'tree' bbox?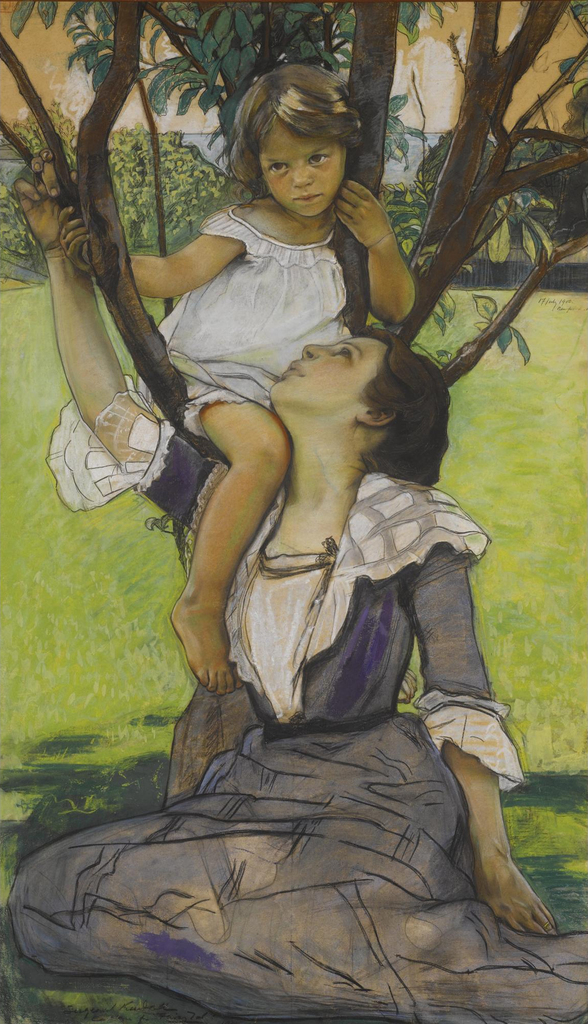
0 0 587 805
